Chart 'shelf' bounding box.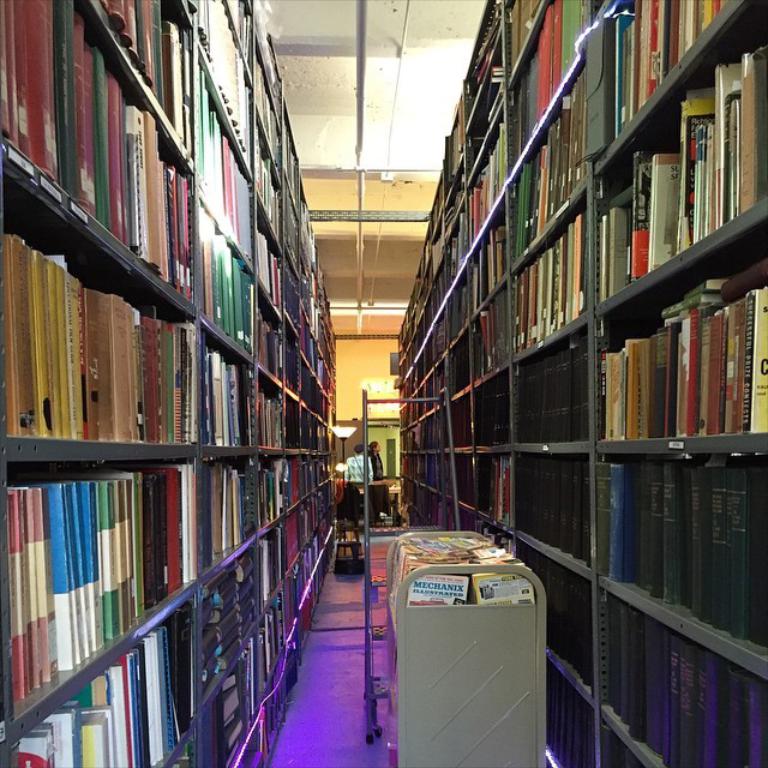
Charted: x1=0 y1=0 x2=337 y2=767.
